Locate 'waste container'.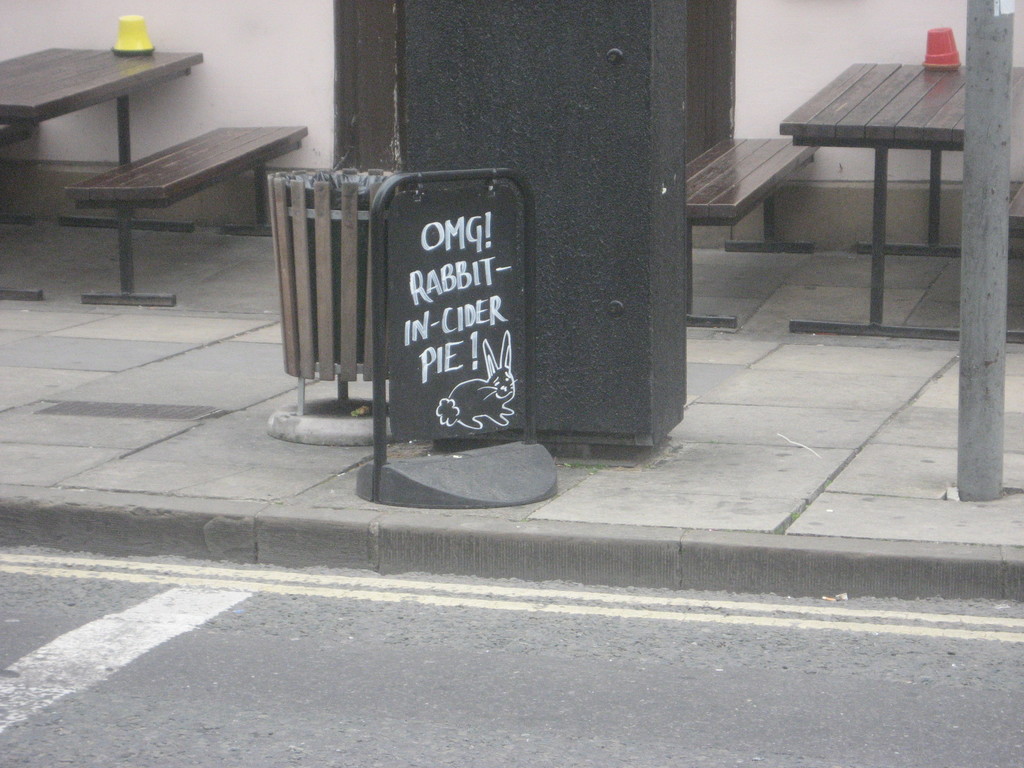
Bounding box: 267 164 403 412.
